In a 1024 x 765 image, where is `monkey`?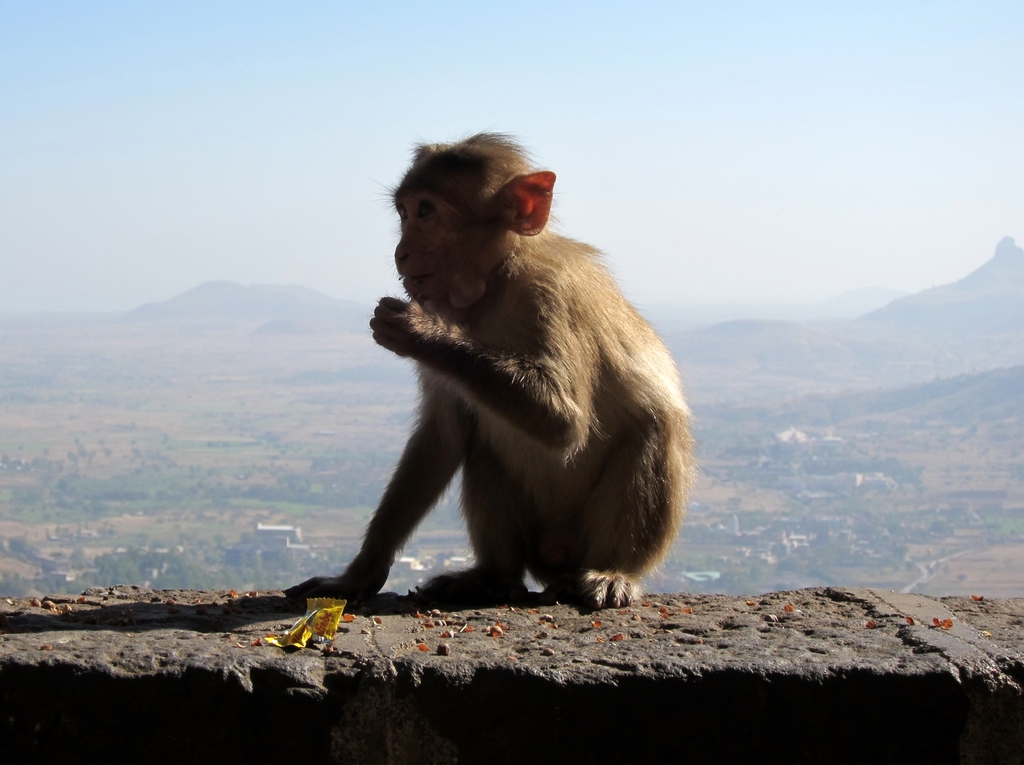
[302, 136, 695, 600].
